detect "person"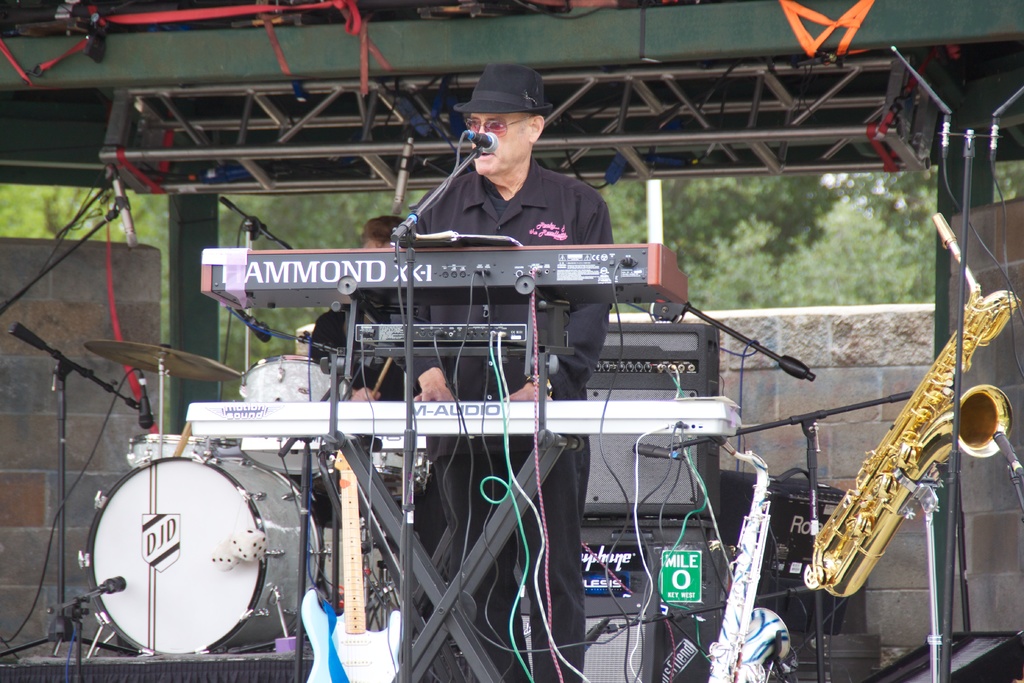
BBox(392, 67, 611, 682)
